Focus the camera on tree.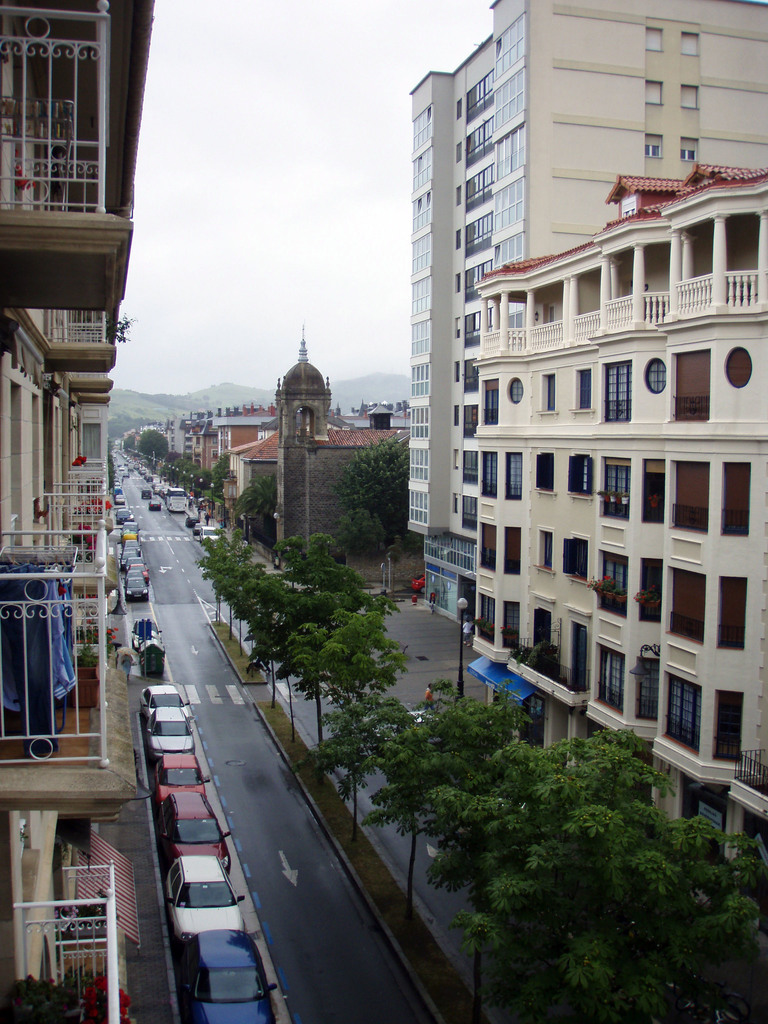
Focus region: left=129, top=428, right=165, bottom=476.
